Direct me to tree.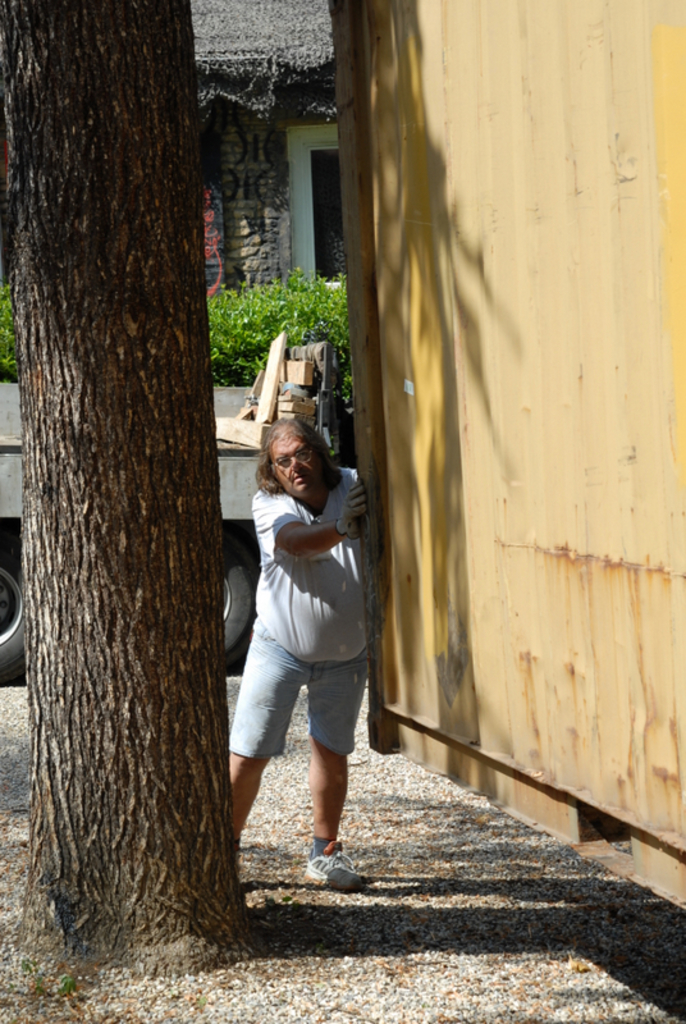
Direction: <bbox>0, 0, 250, 978</bbox>.
